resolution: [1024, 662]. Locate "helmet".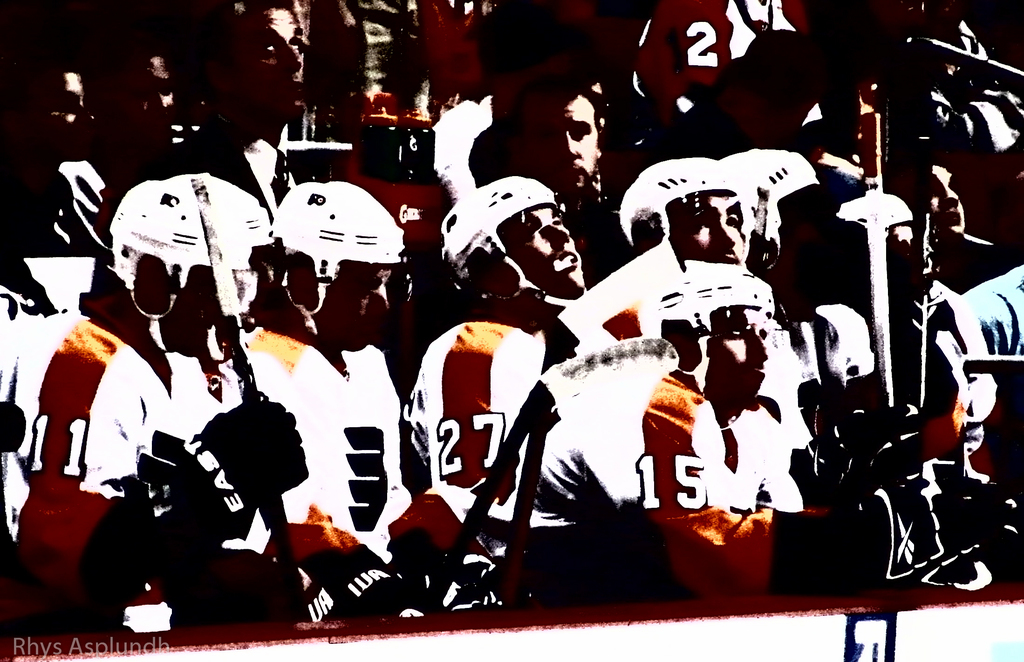
{"x1": 723, "y1": 146, "x2": 819, "y2": 286}.
